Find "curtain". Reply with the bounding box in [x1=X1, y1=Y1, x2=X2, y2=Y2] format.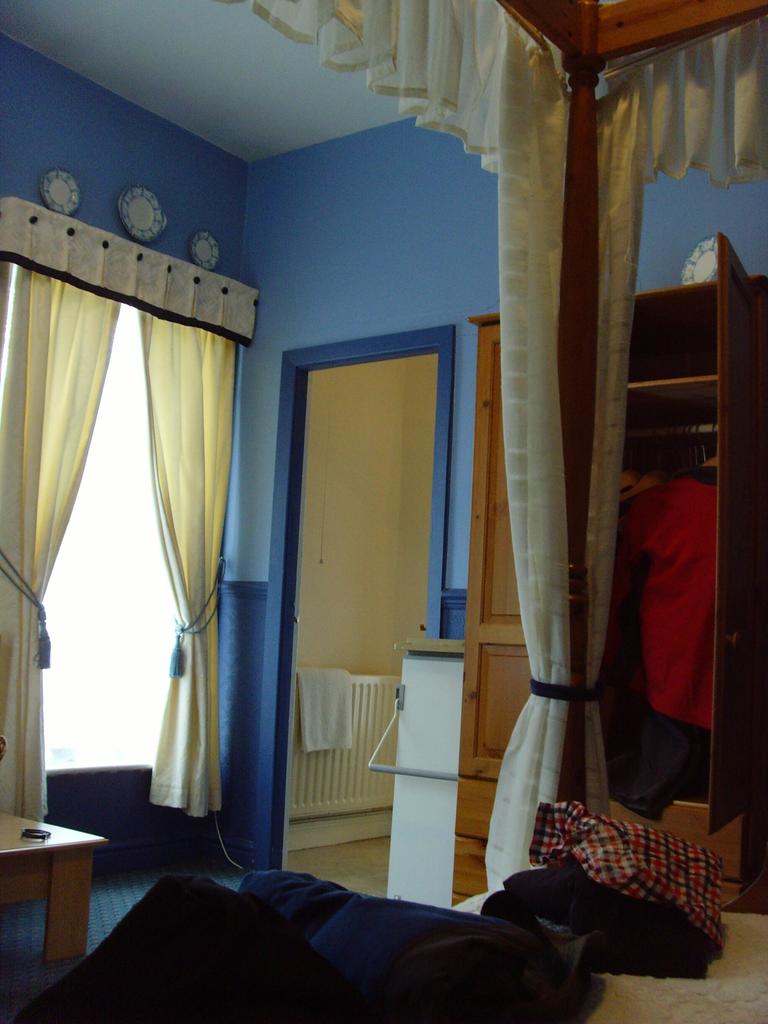
[x1=0, y1=255, x2=129, y2=813].
